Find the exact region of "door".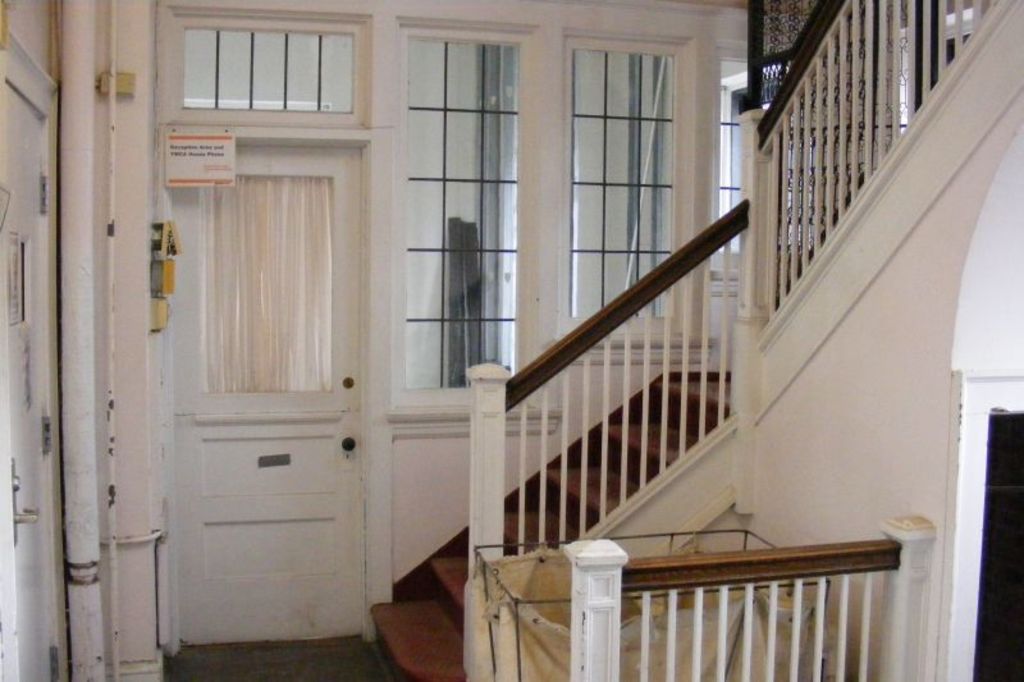
Exact region: locate(145, 88, 402, 654).
